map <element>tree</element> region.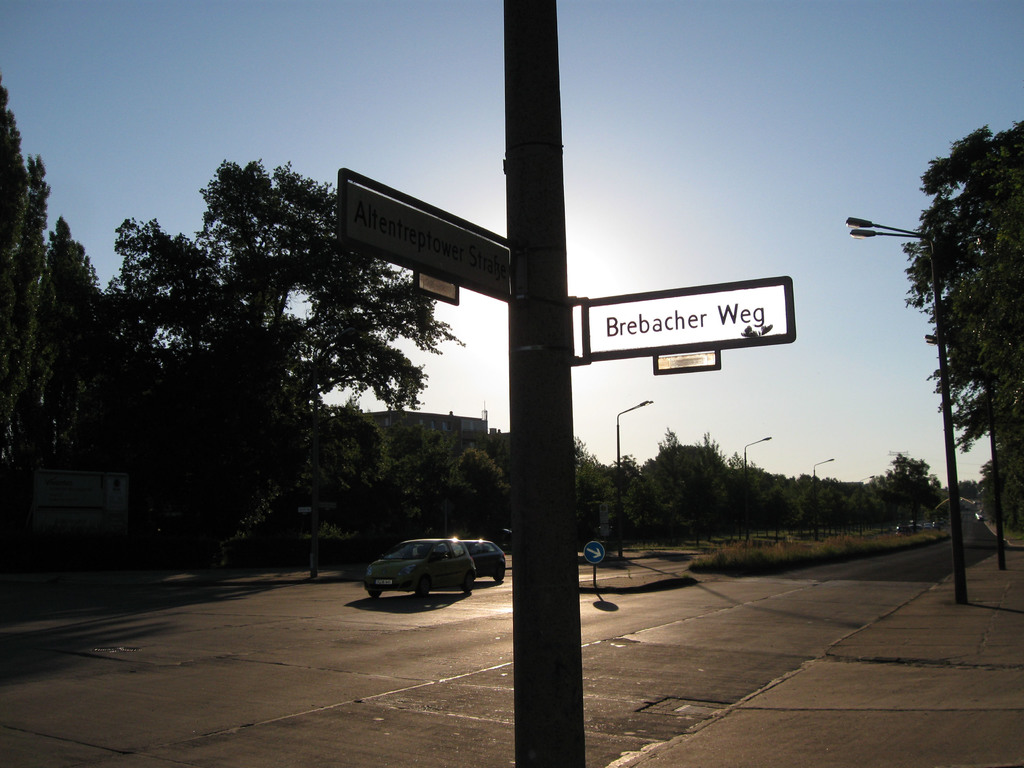
Mapped to {"x1": 891, "y1": 104, "x2": 1023, "y2": 563}.
